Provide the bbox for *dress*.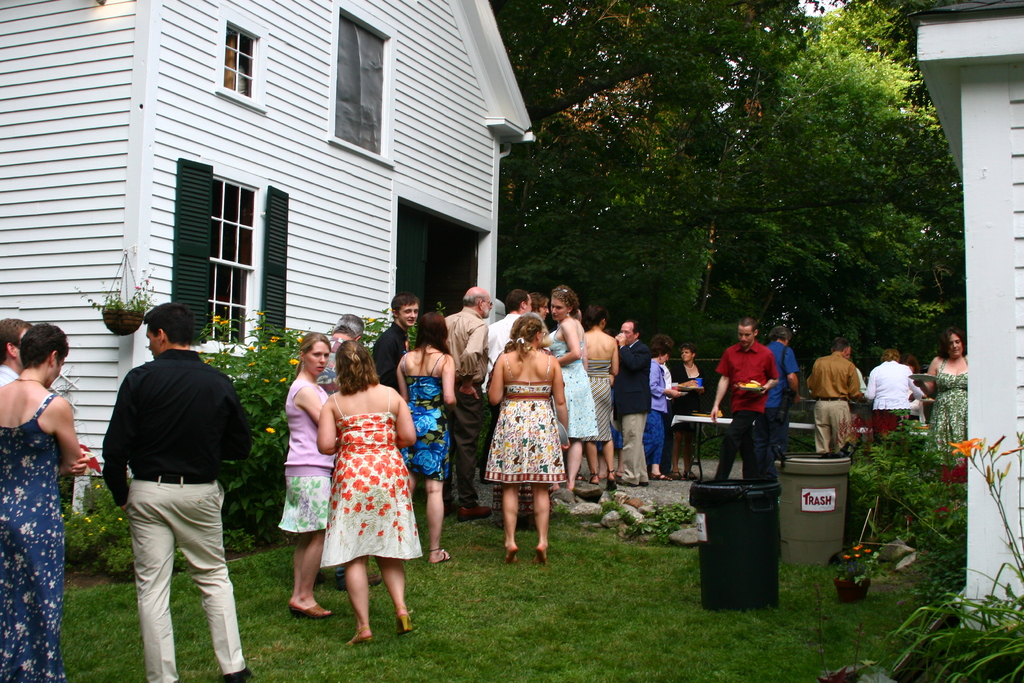
[315, 386, 432, 572].
